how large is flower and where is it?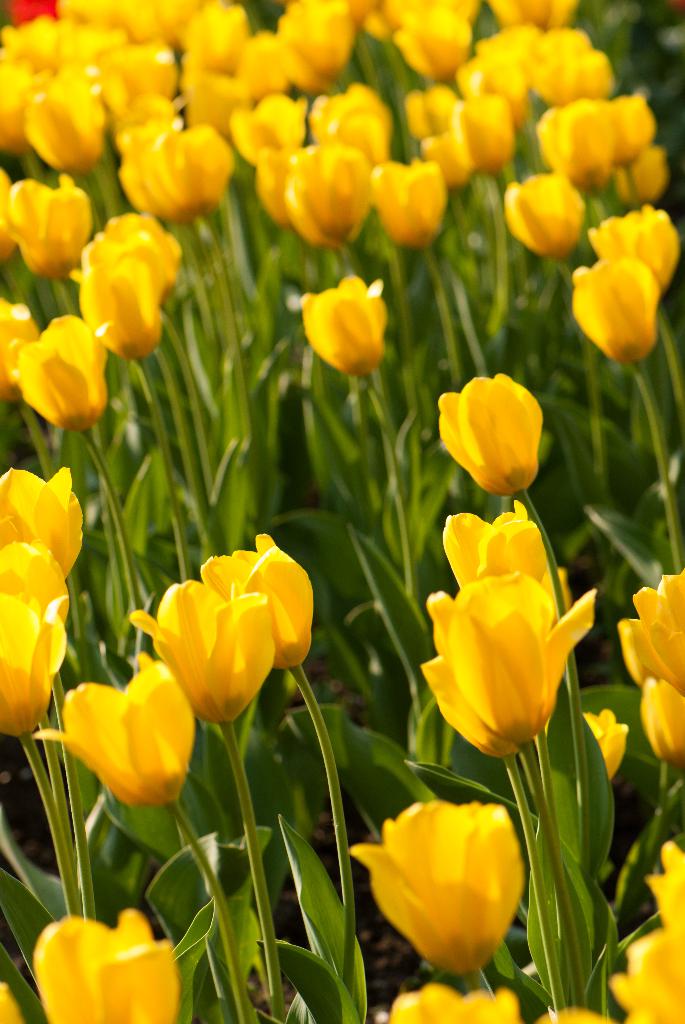
Bounding box: crop(579, 707, 632, 786).
